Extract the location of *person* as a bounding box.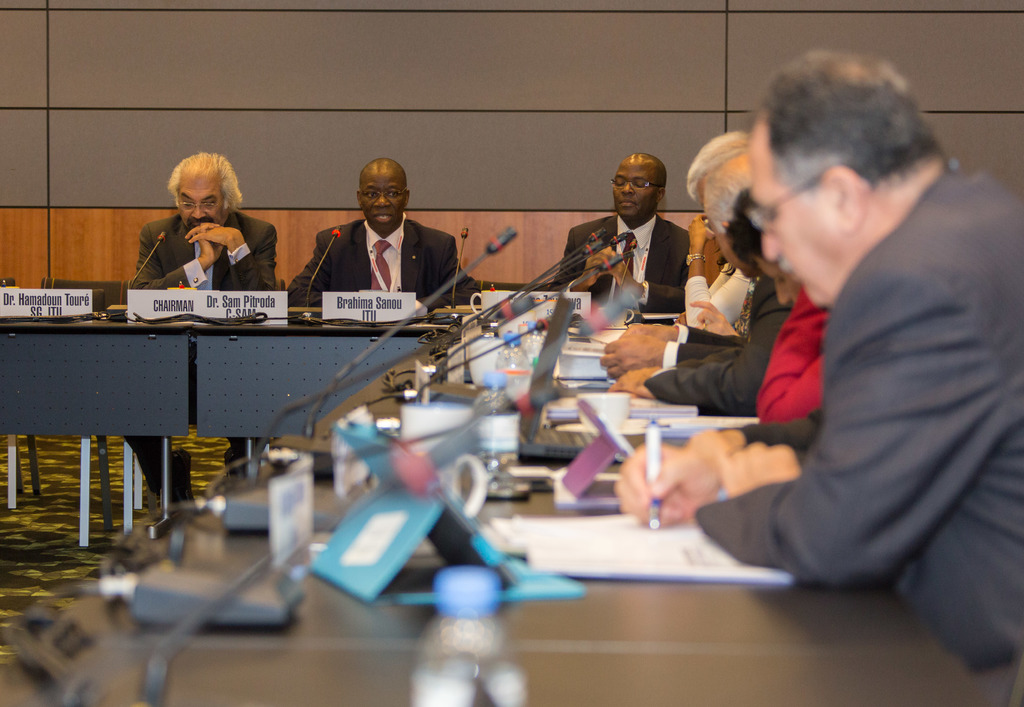
box(136, 139, 257, 318).
